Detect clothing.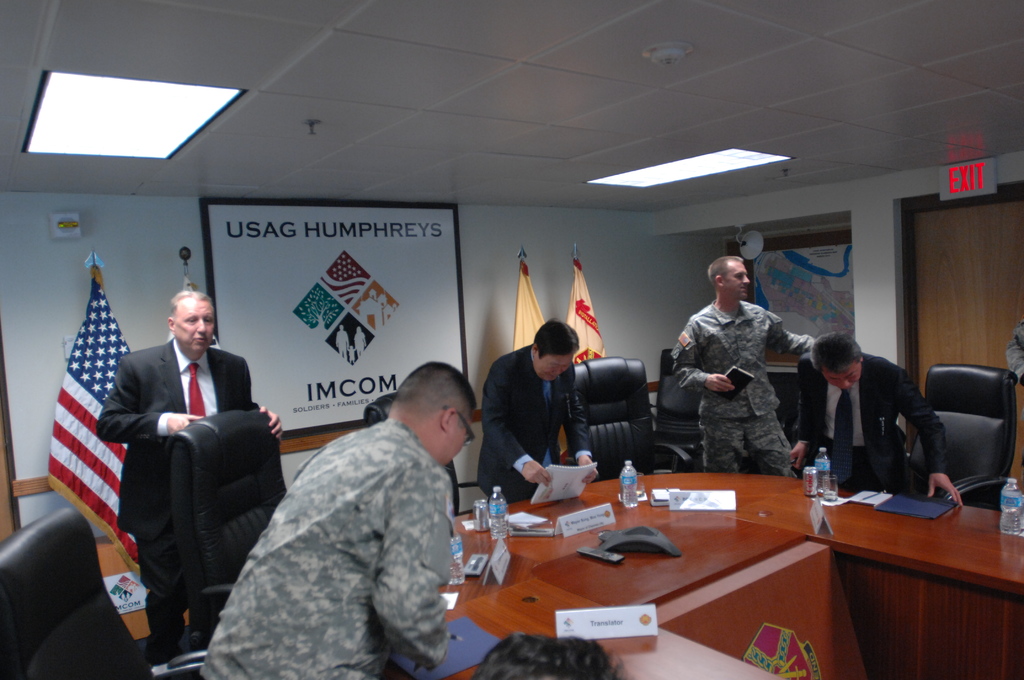
Detected at select_region(479, 355, 596, 501).
